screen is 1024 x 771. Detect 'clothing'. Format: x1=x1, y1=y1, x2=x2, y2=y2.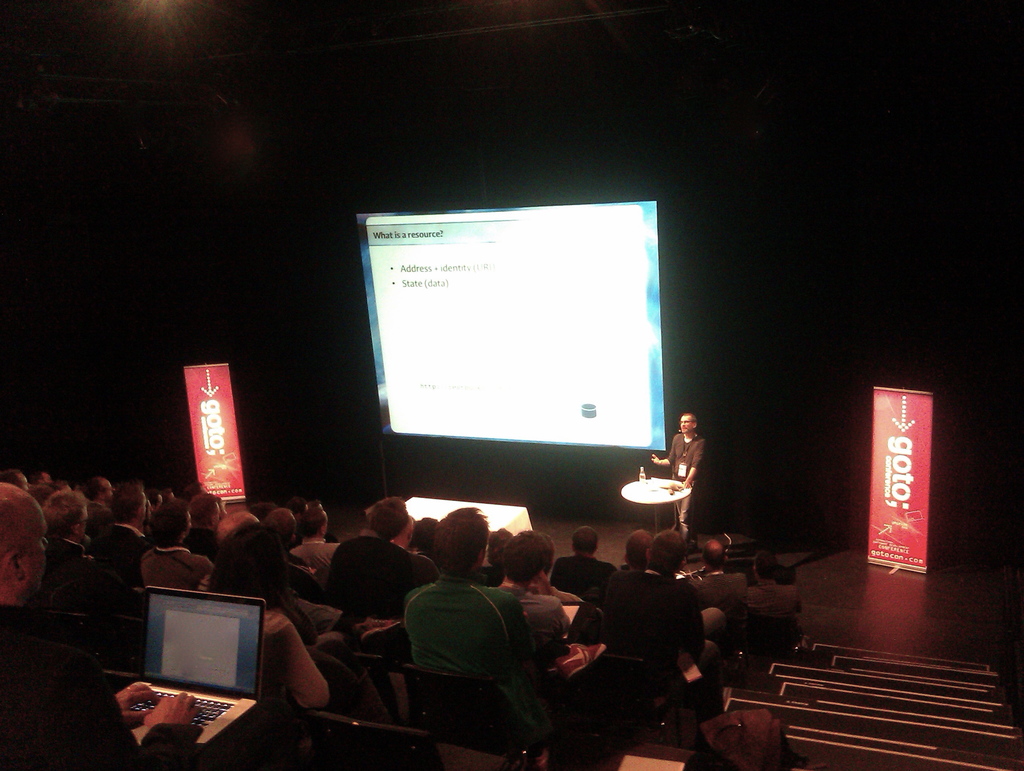
x1=398, y1=572, x2=563, y2=753.
